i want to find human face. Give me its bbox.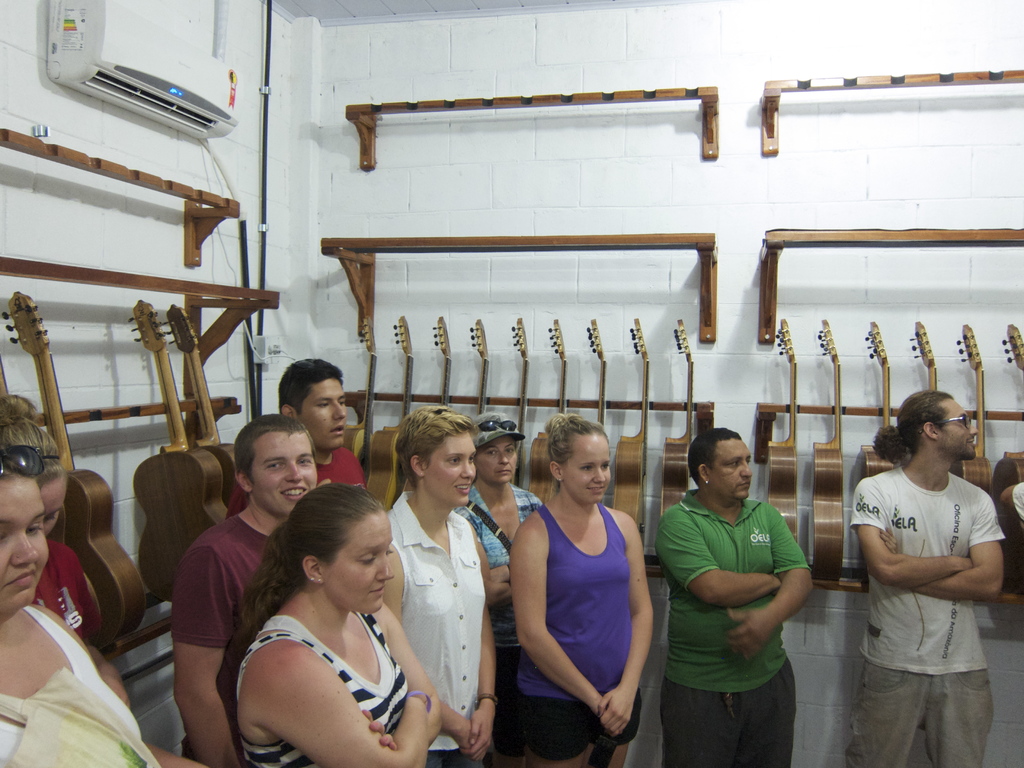
left=1, top=474, right=49, bottom=614.
